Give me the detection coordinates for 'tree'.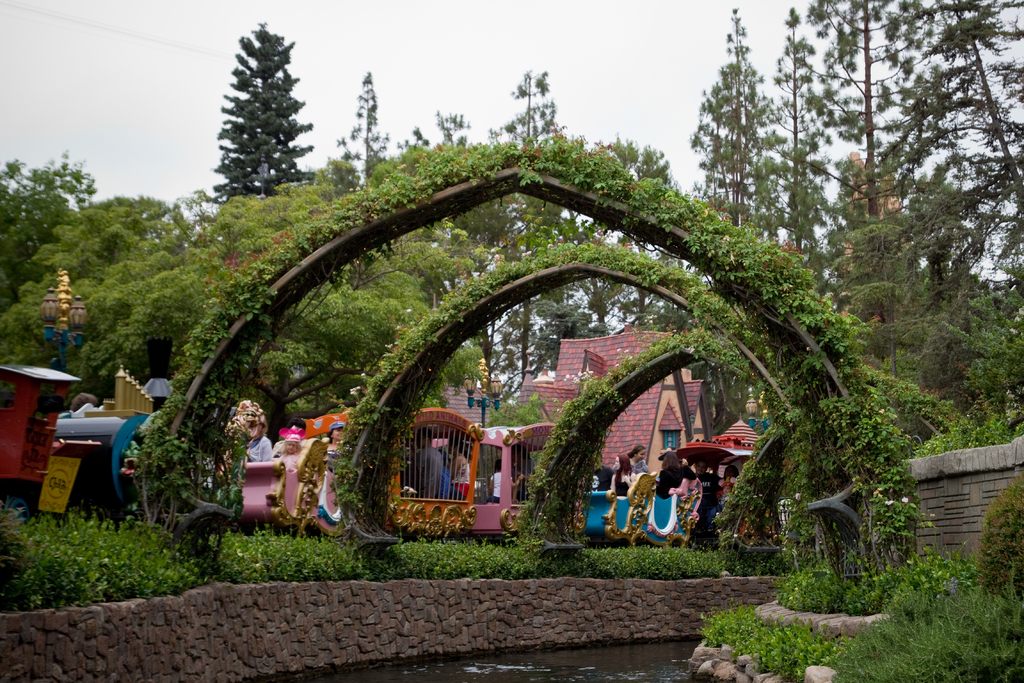
773:10:835:268.
